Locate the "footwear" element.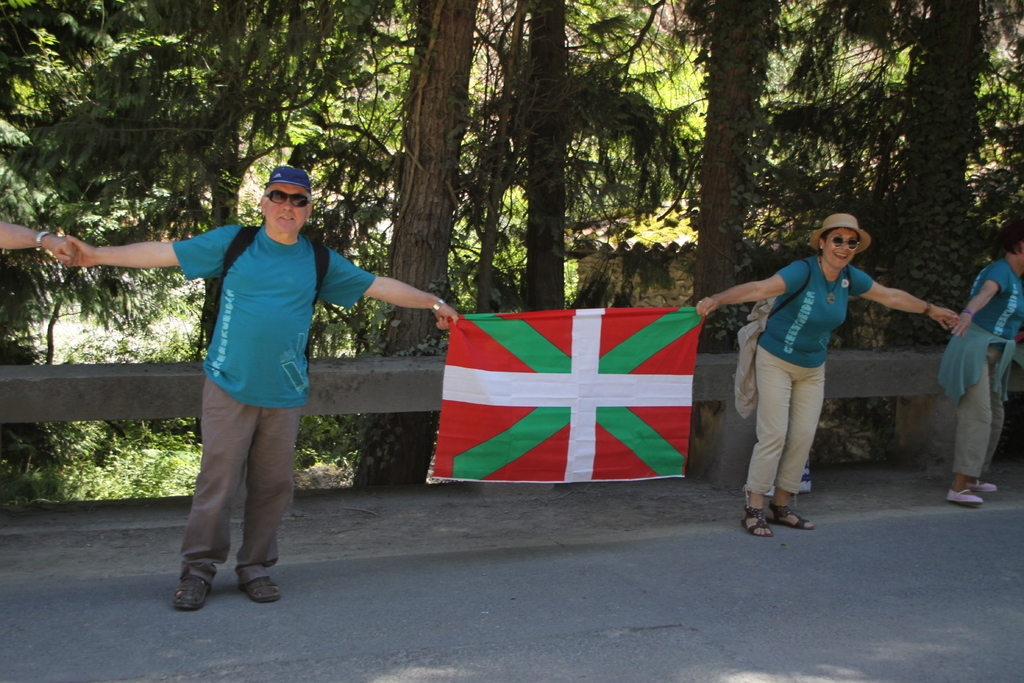
Element bbox: [743,506,780,539].
